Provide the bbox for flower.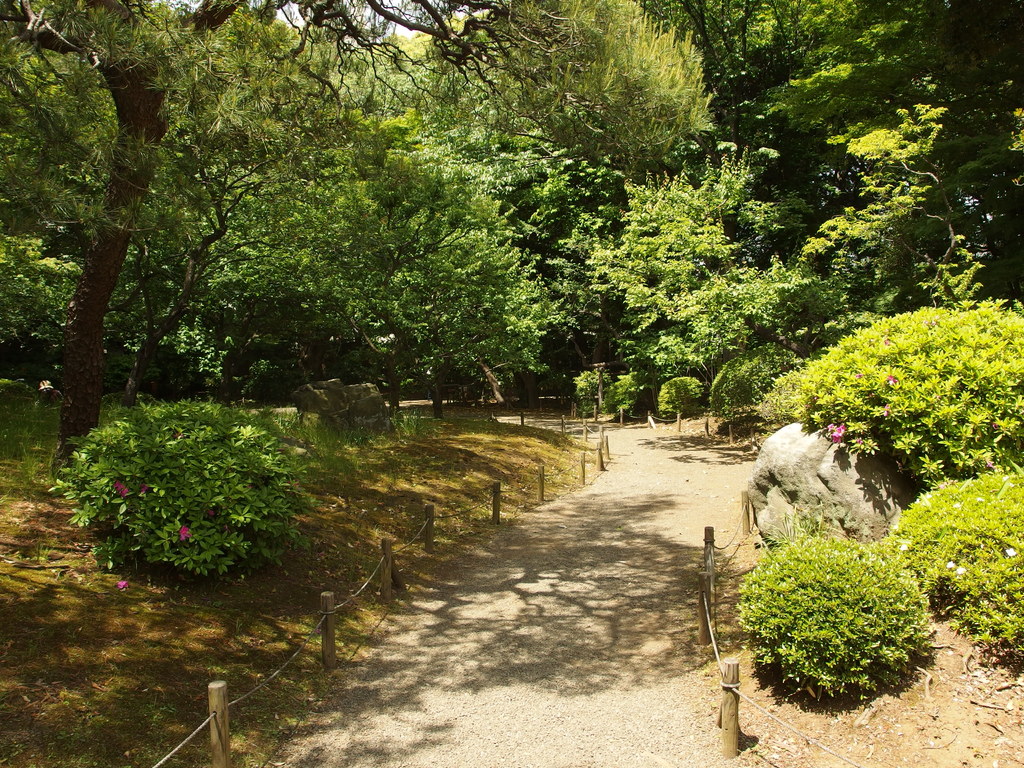
x1=884 y1=401 x2=890 y2=418.
